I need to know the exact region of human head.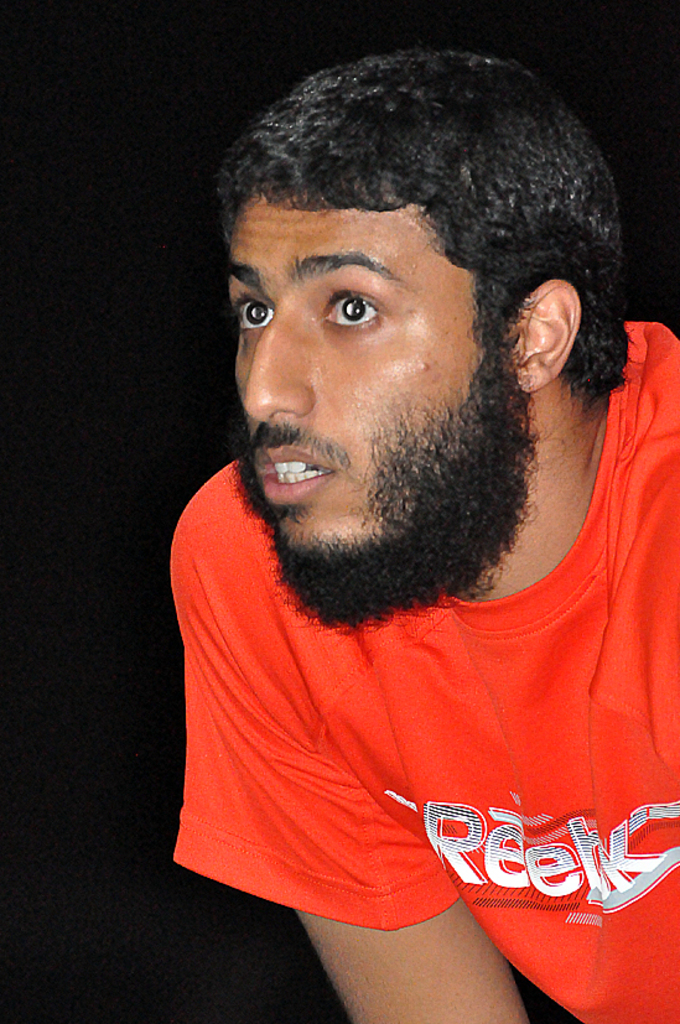
Region: box=[220, 52, 577, 526].
